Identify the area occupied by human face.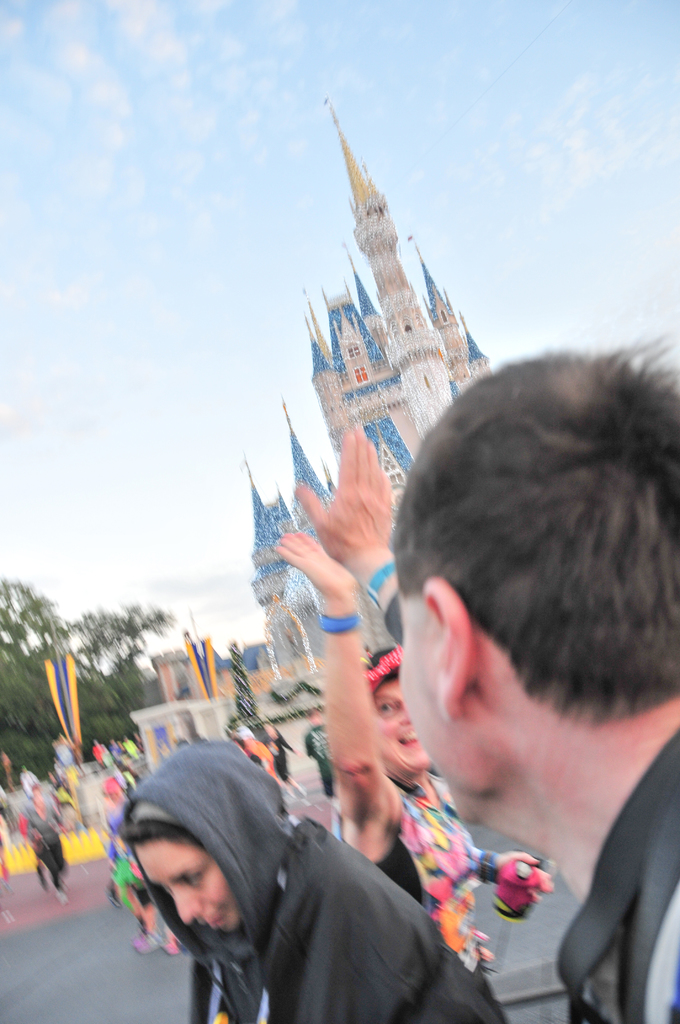
Area: BBox(128, 827, 235, 937).
